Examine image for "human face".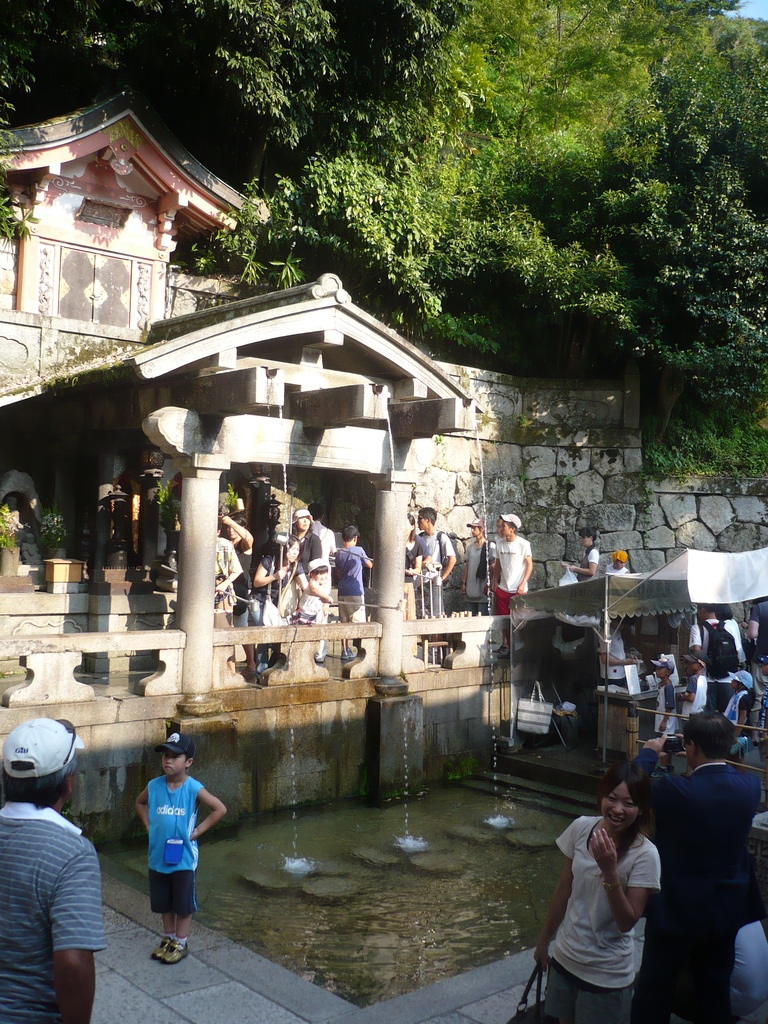
Examination result: BBox(589, 788, 637, 830).
